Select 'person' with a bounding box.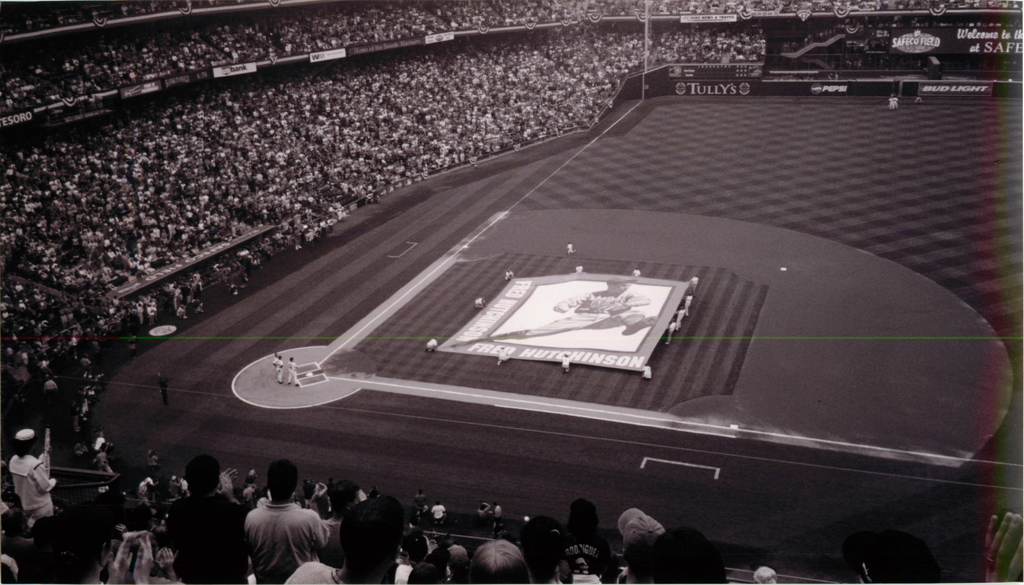
{"x1": 630, "y1": 264, "x2": 644, "y2": 276}.
